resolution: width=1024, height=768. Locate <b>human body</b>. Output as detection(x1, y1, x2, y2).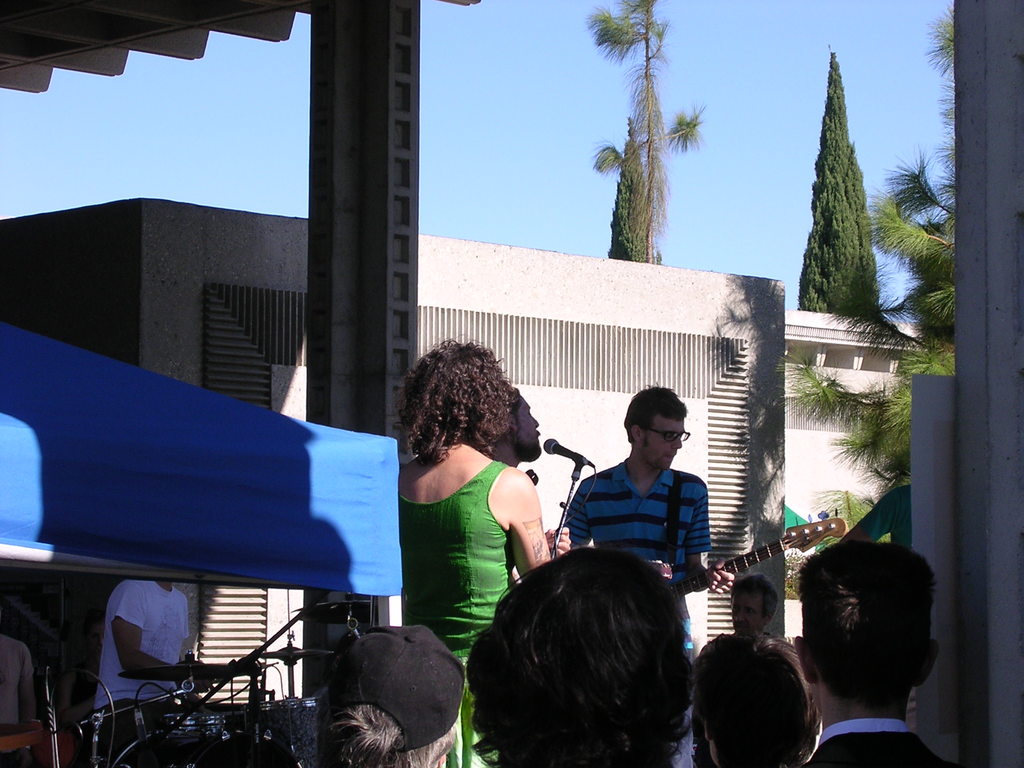
detection(397, 440, 546, 746).
